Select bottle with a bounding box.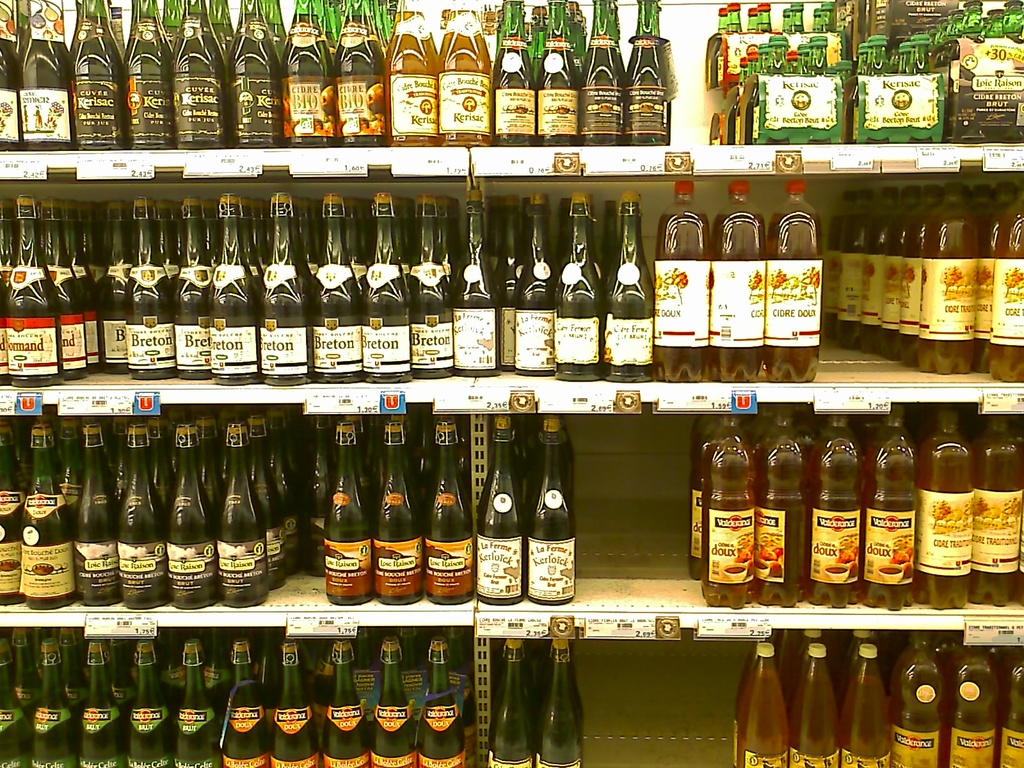
l=535, t=2, r=552, b=64.
